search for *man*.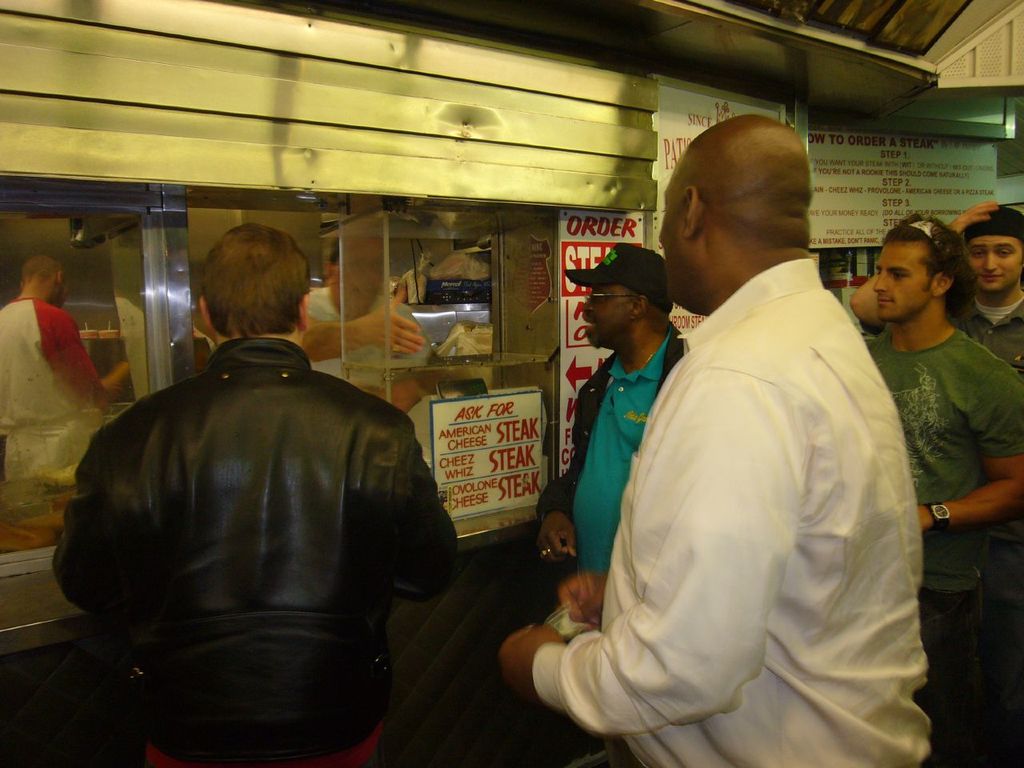
Found at rect(302, 237, 430, 413).
